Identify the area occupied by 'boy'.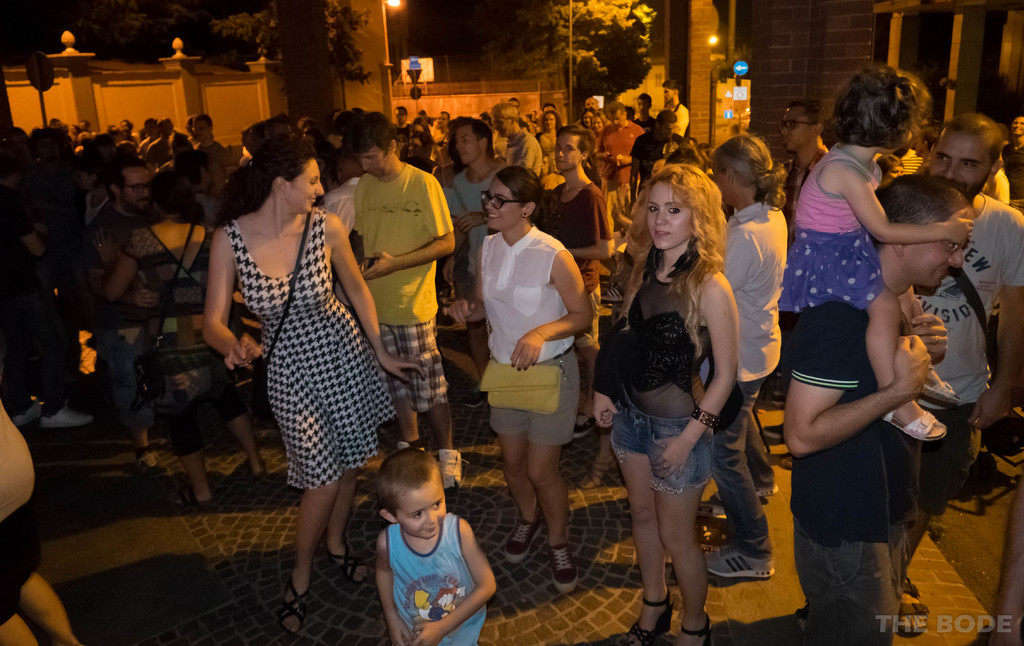
Area: select_region(545, 124, 616, 443).
